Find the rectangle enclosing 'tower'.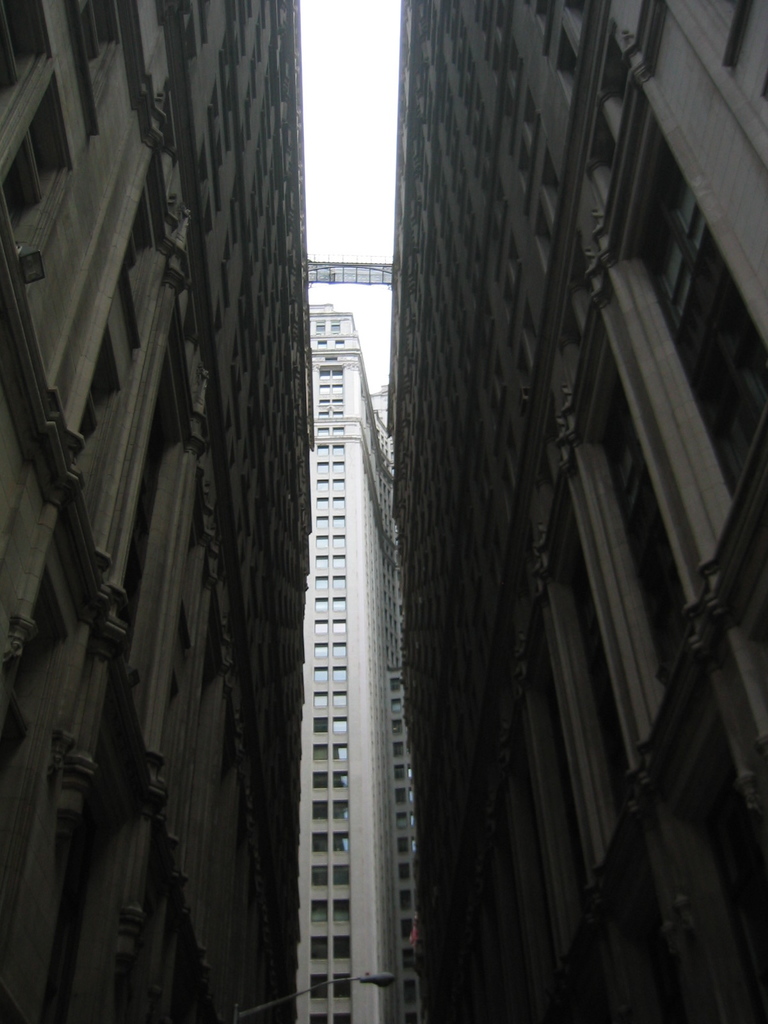
box(0, 0, 317, 1018).
